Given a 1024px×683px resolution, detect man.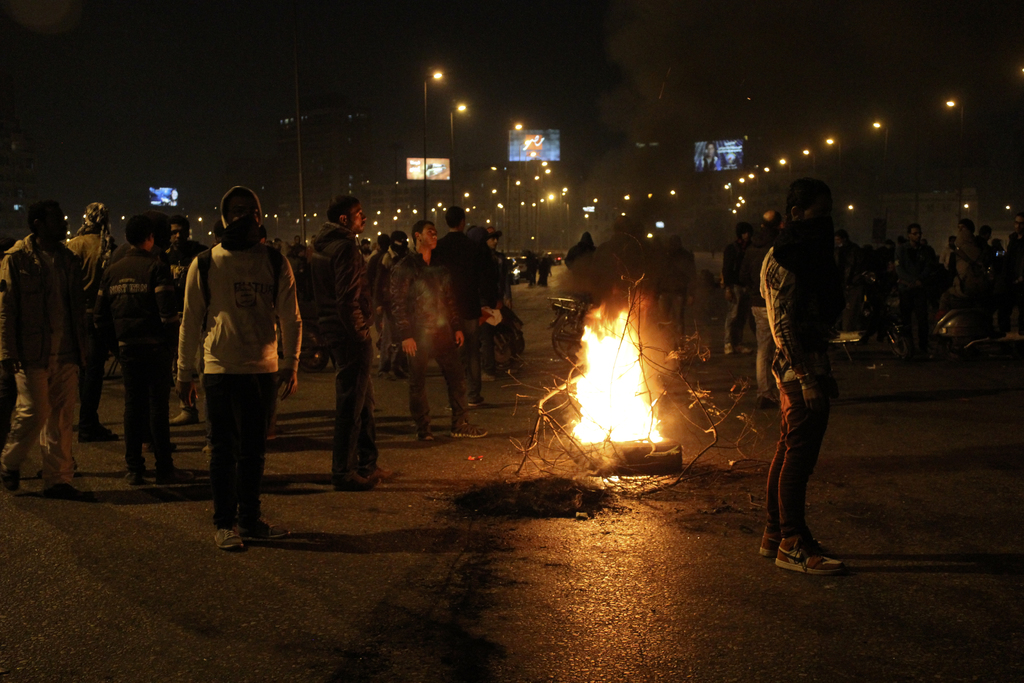
3 192 87 498.
